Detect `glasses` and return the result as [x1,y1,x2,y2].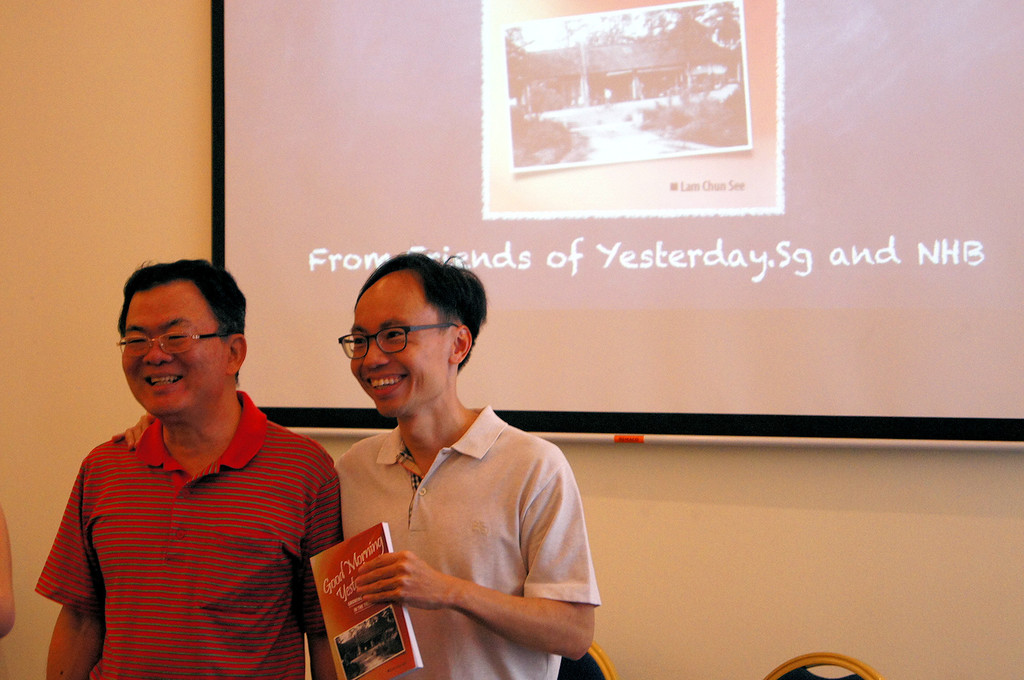
[333,325,462,372].
